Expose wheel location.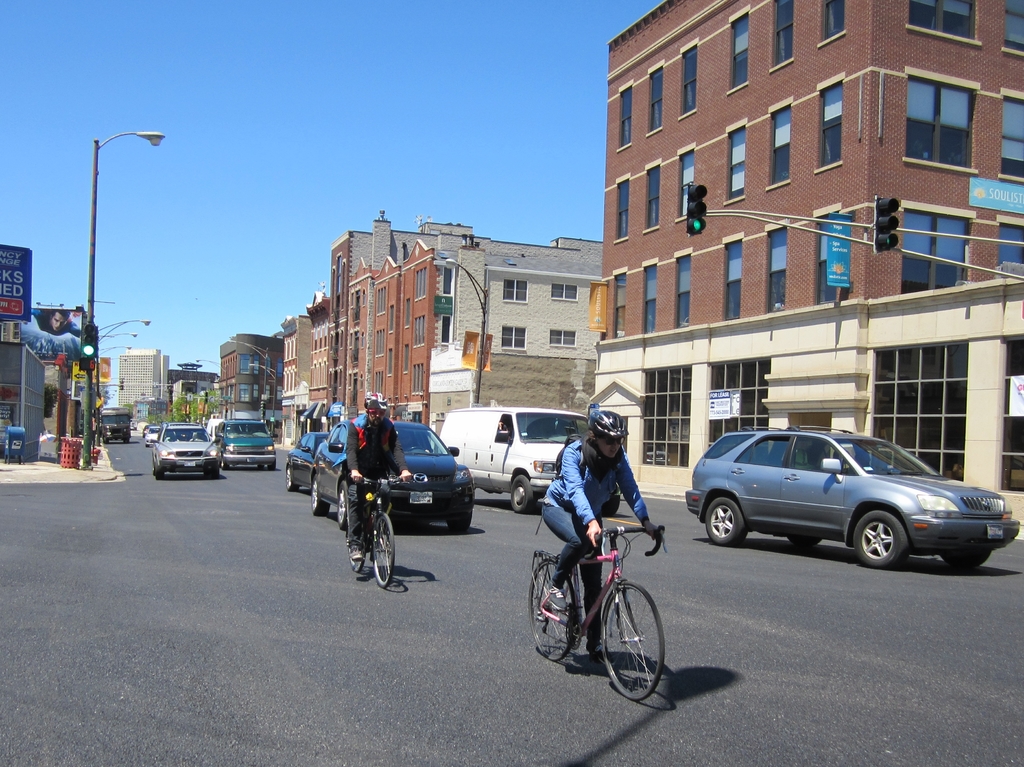
Exposed at (288, 468, 303, 493).
